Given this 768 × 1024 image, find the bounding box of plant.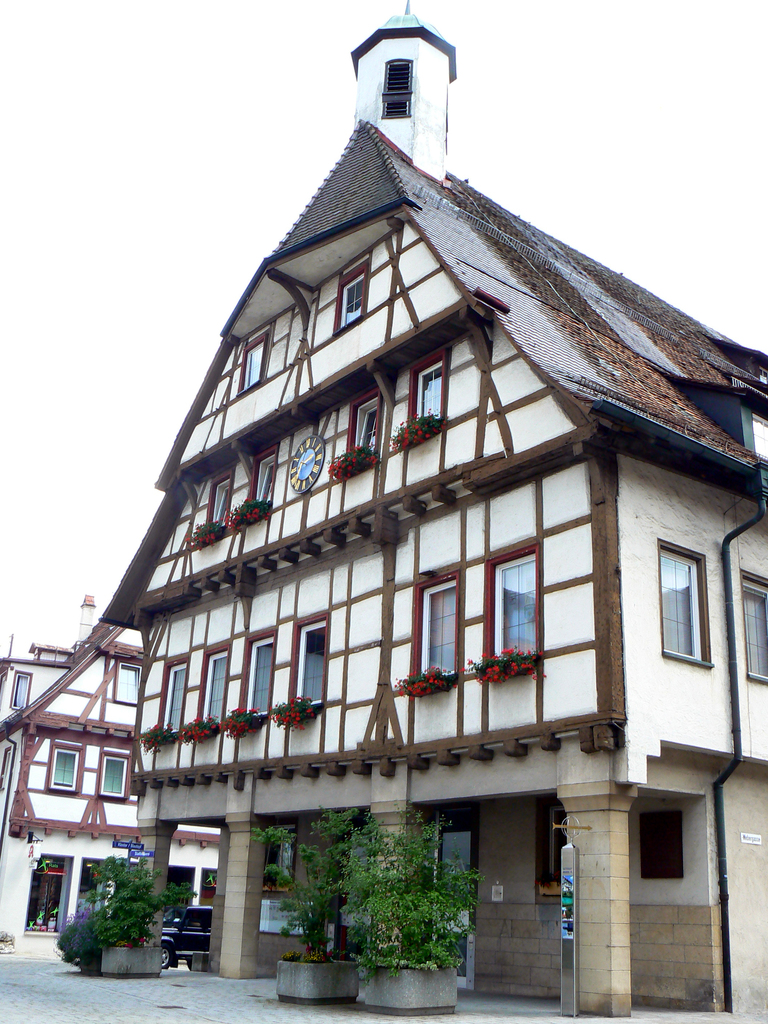
(left=384, top=404, right=456, bottom=456).
